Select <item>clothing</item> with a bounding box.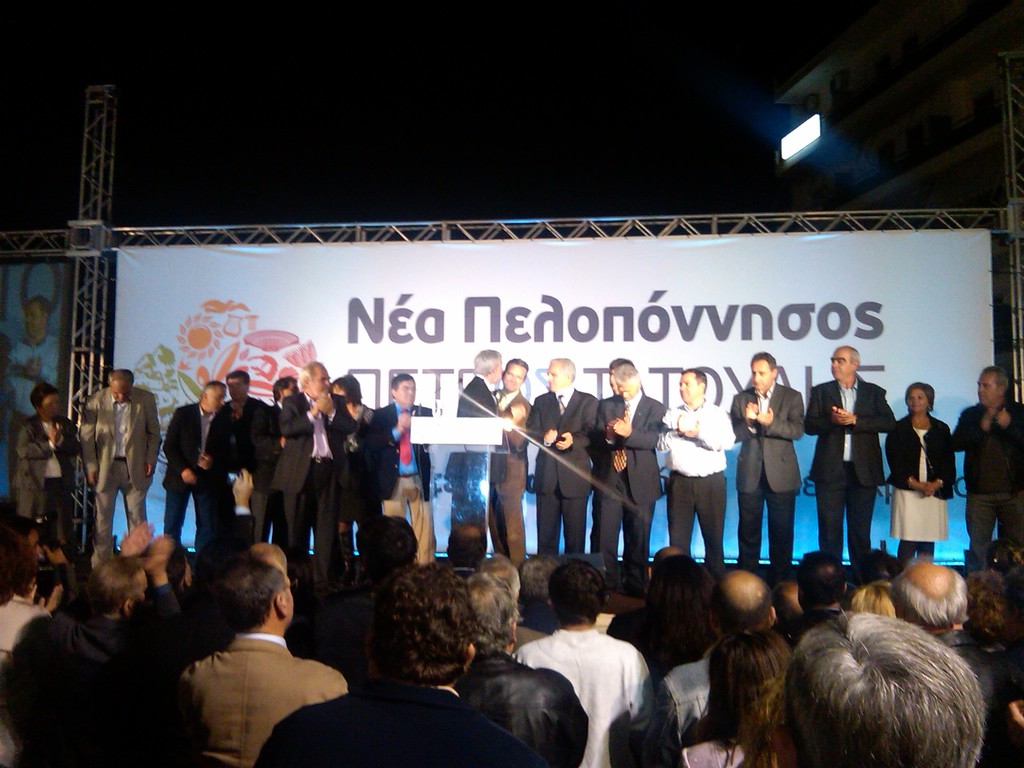
(954, 403, 1023, 573).
